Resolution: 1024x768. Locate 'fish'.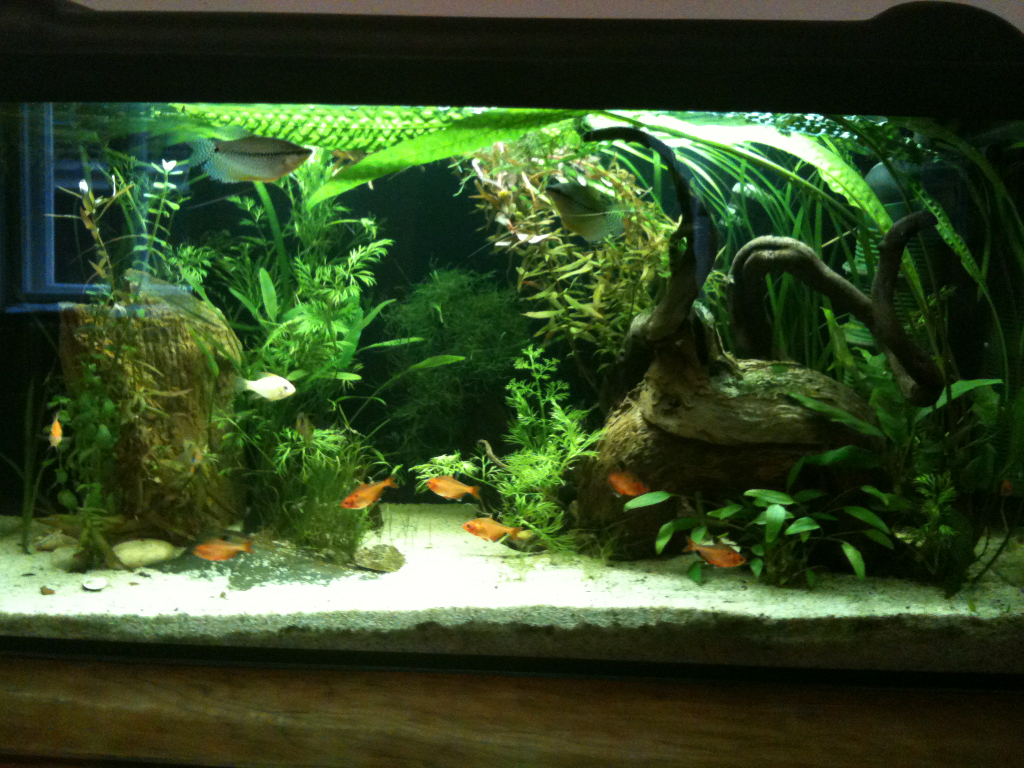
pyautogui.locateOnScreen(606, 475, 654, 499).
